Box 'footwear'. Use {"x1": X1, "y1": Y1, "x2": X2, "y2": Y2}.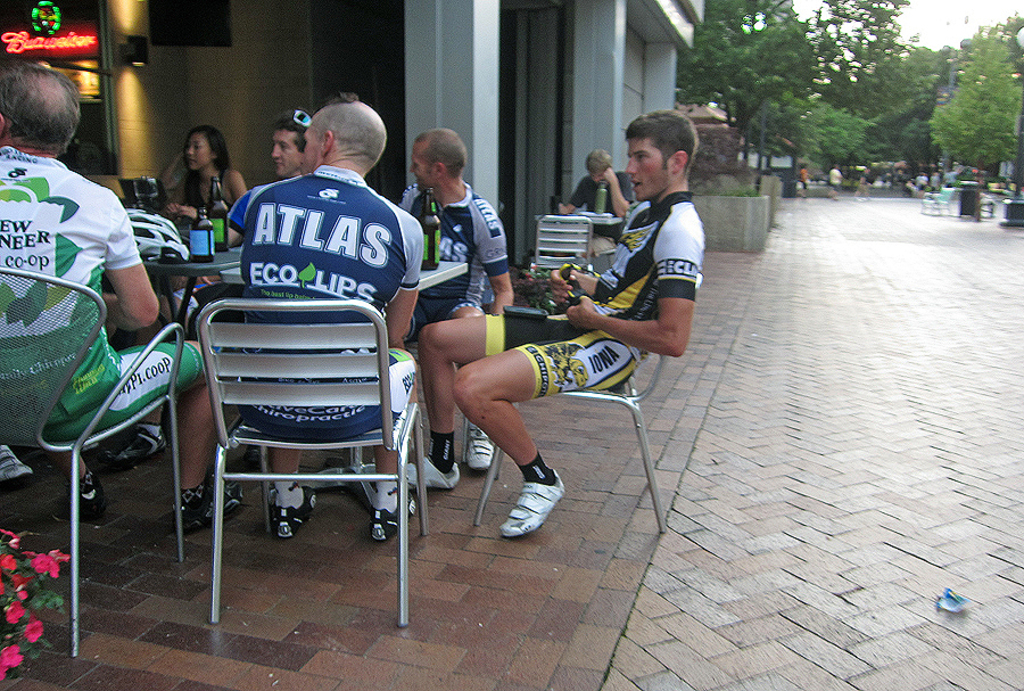
{"x1": 0, "y1": 444, "x2": 34, "y2": 480}.
